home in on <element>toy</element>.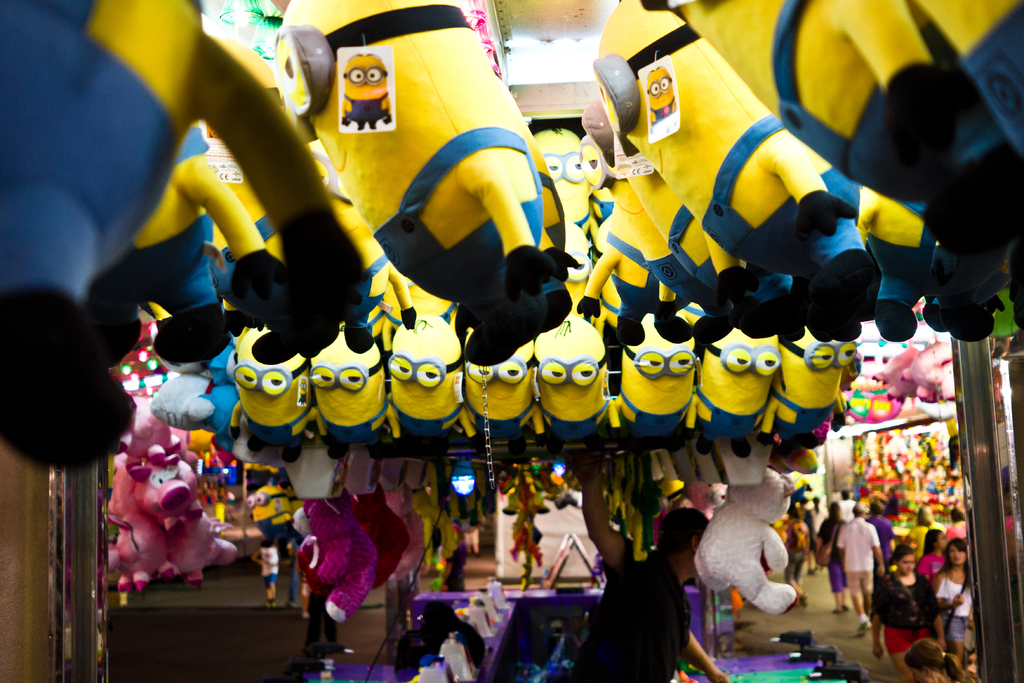
Homed in at bbox(339, 49, 394, 129).
